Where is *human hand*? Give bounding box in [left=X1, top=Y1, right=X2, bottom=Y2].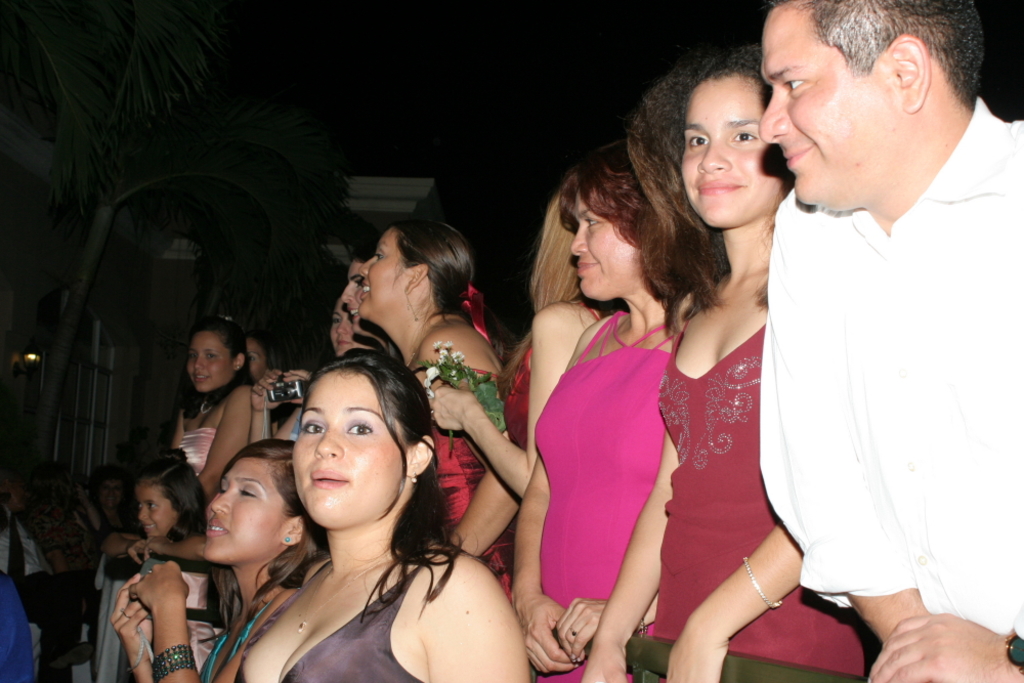
[left=77, top=481, right=94, bottom=508].
